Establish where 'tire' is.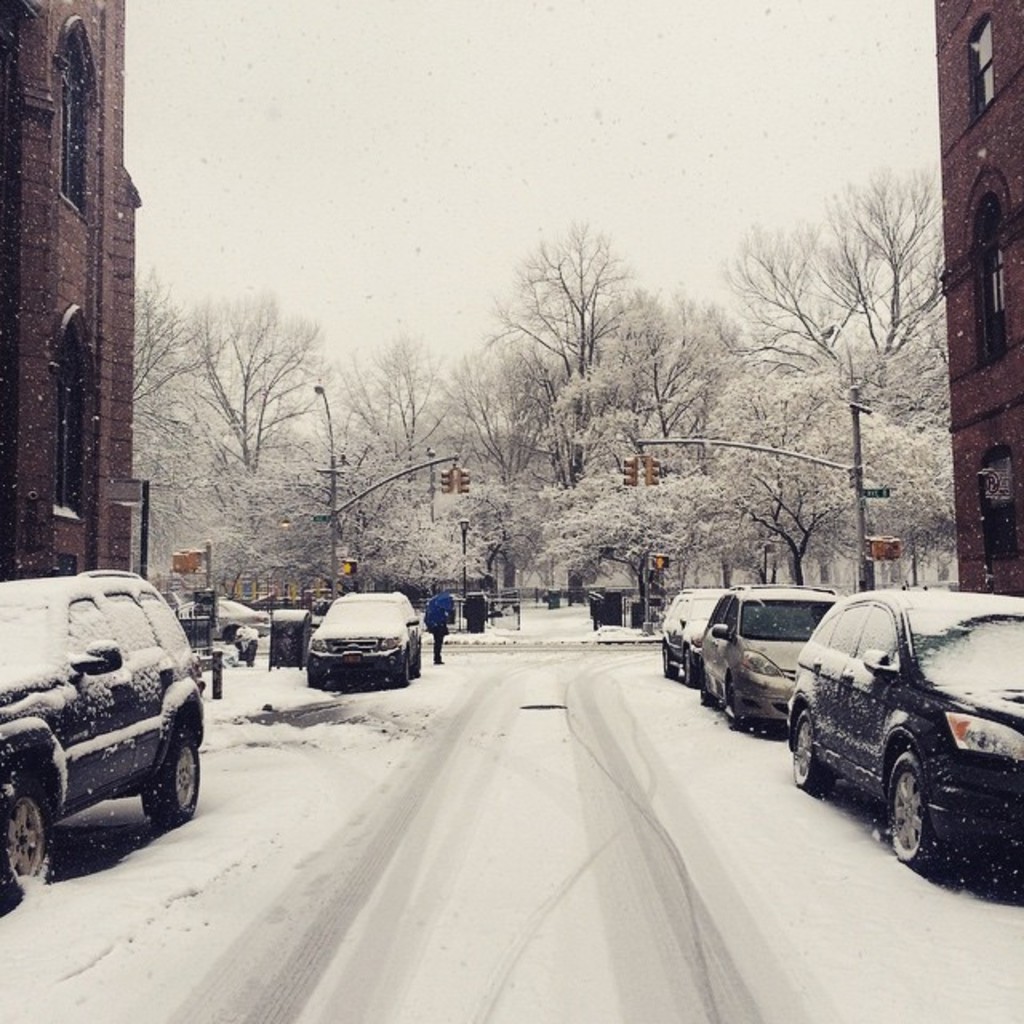
Established at {"left": 702, "top": 666, "right": 715, "bottom": 707}.
